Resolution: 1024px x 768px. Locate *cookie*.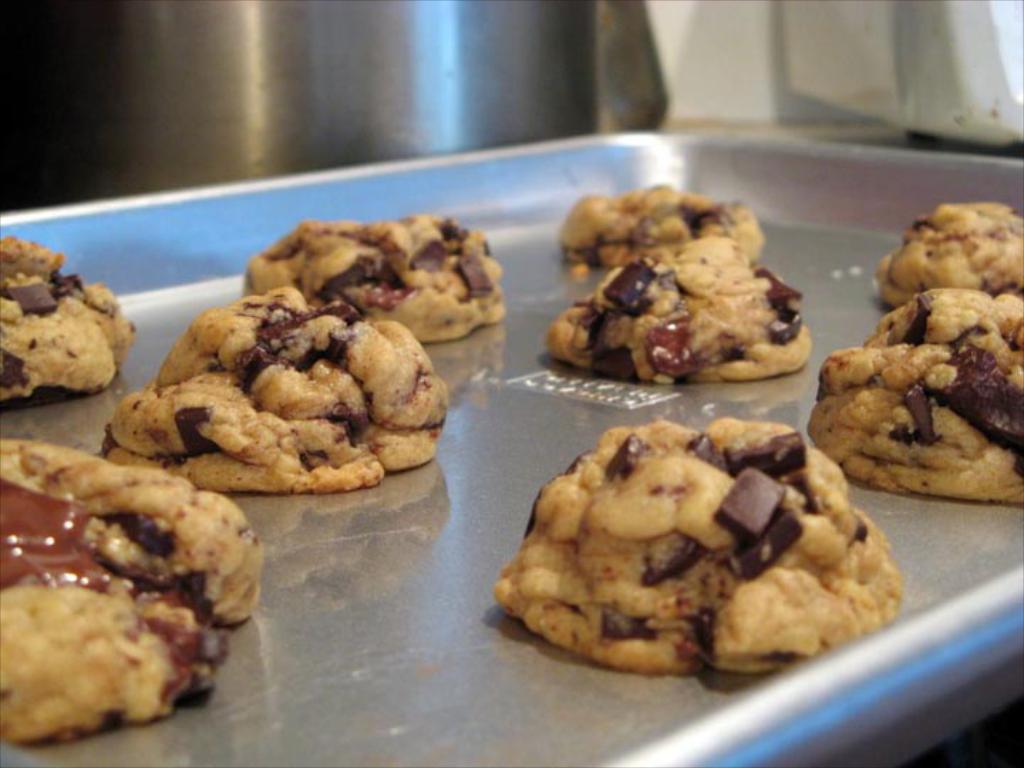
<bbox>94, 282, 451, 501</bbox>.
